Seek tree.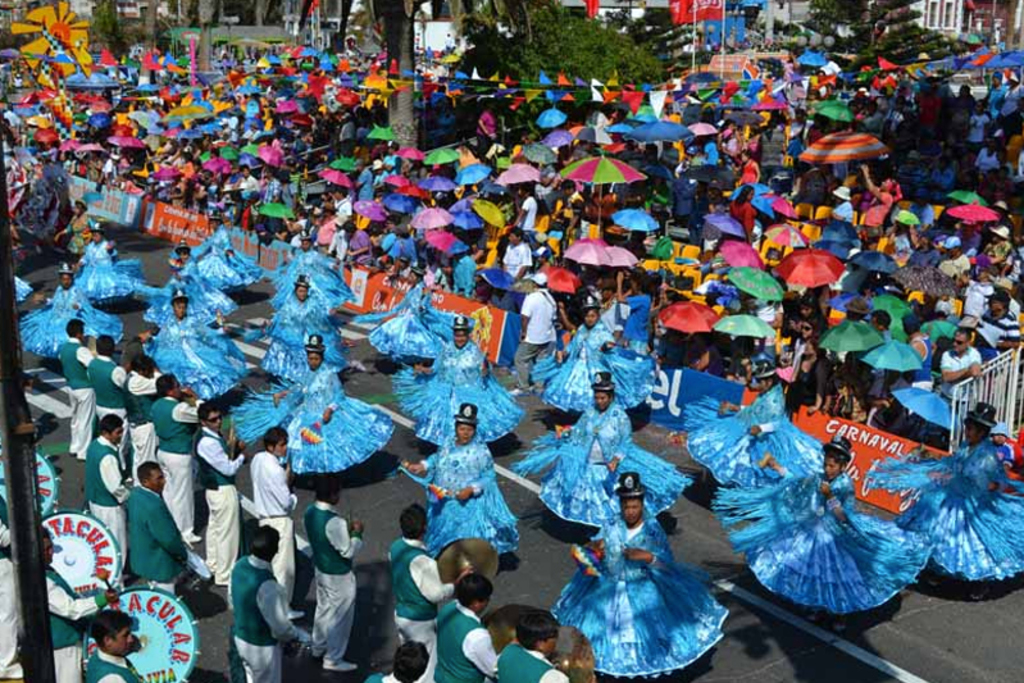
rect(361, 0, 556, 160).
